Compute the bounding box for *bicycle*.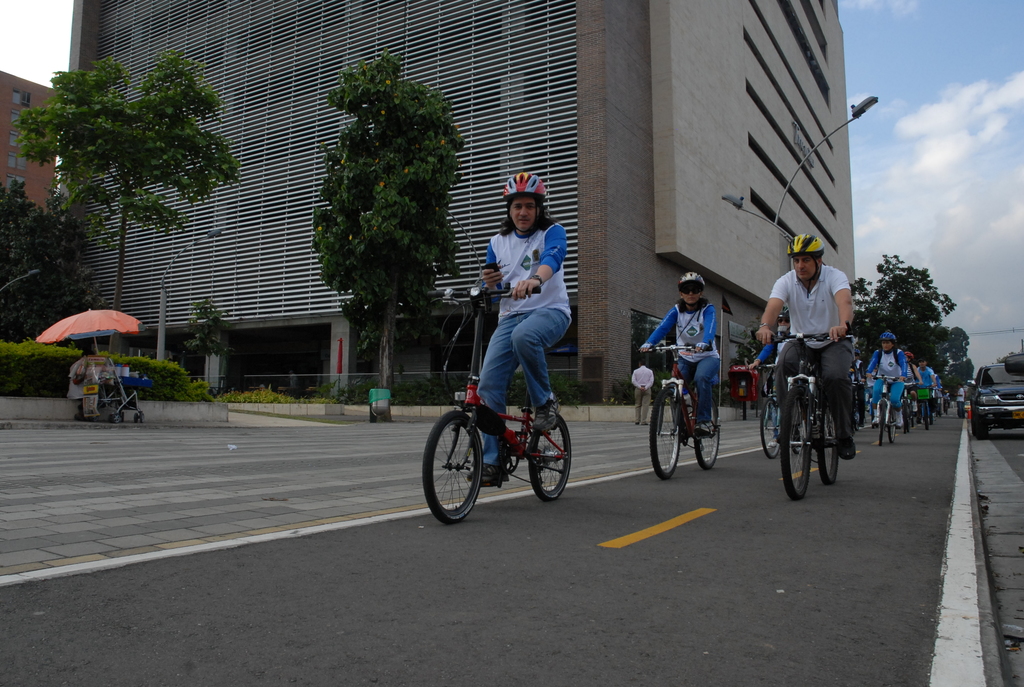
426 278 591 521.
